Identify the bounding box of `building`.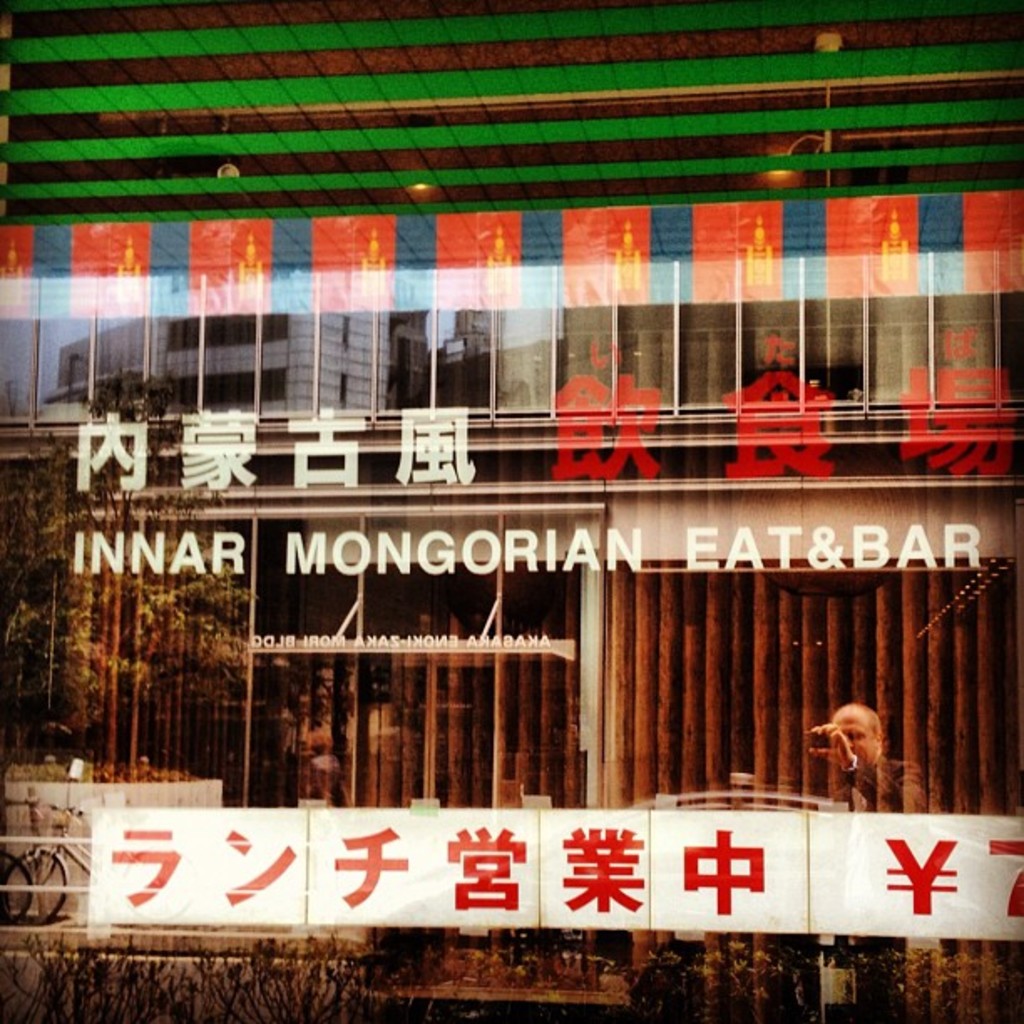
(left=0, top=2, right=1021, bottom=1022).
